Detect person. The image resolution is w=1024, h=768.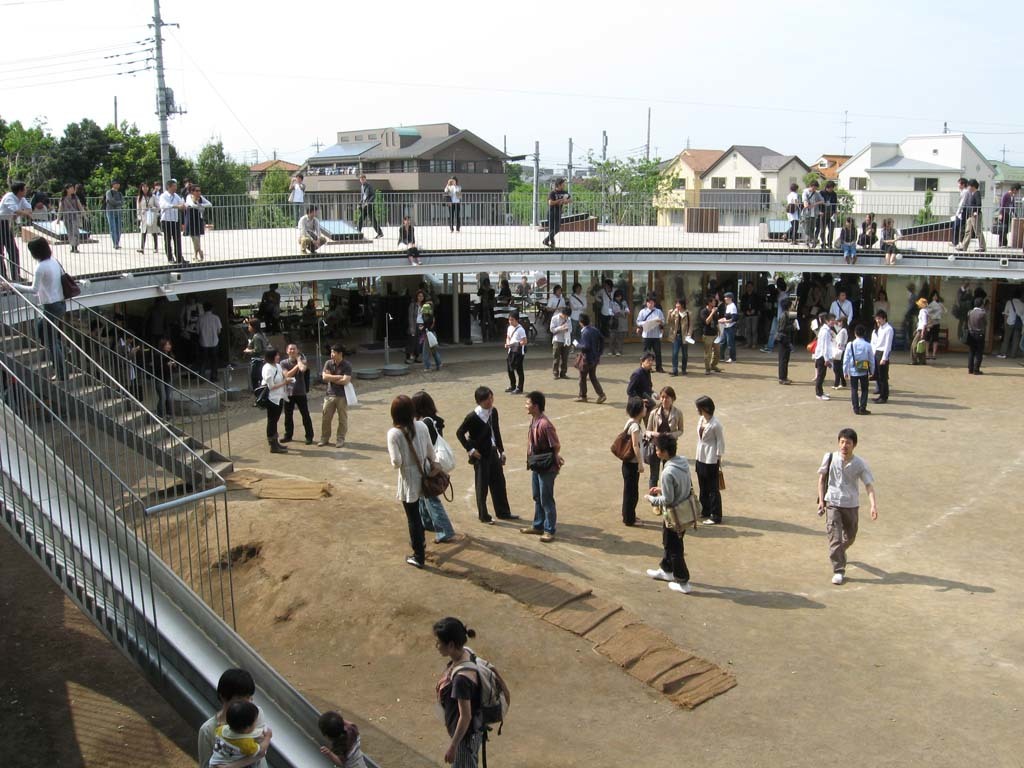
<bbox>817, 434, 880, 583</bbox>.
